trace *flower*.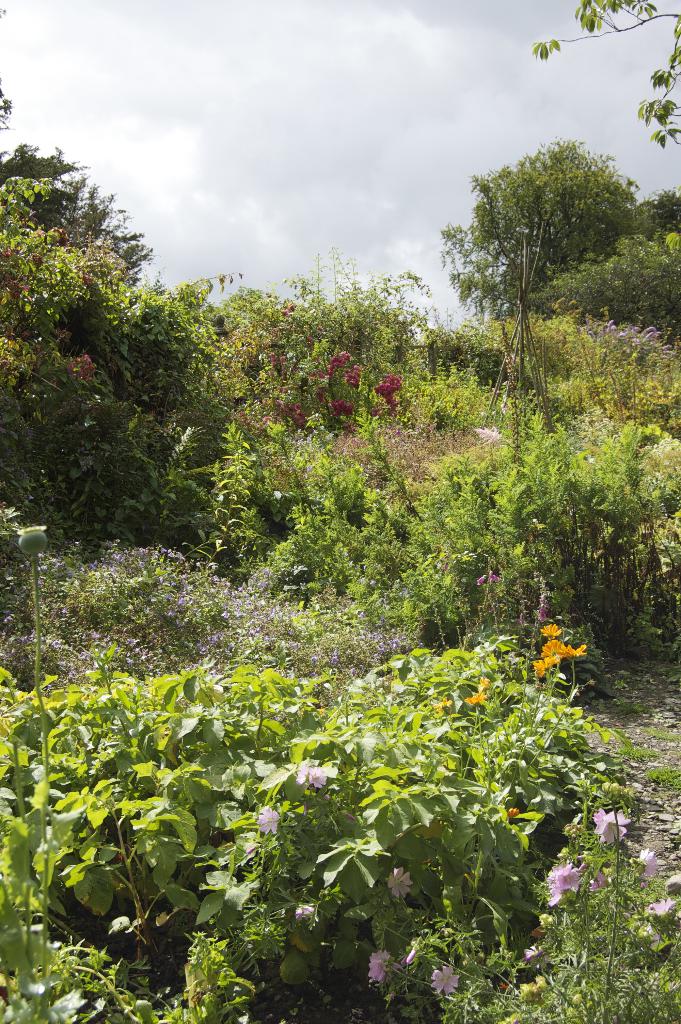
Traced to region(430, 698, 456, 713).
